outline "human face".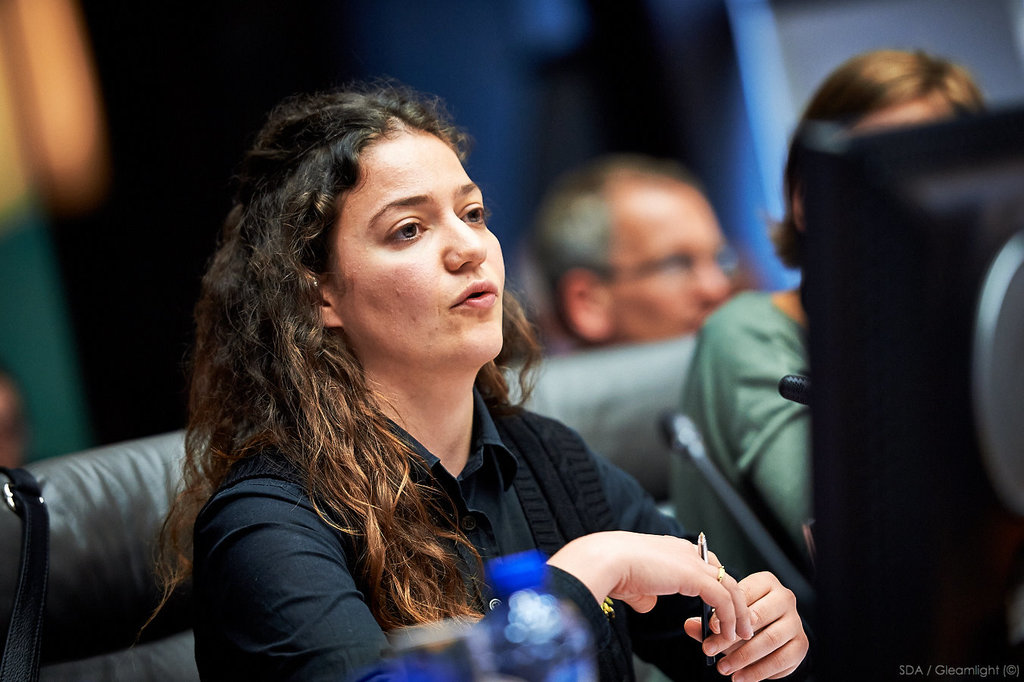
Outline: 600,204,727,339.
